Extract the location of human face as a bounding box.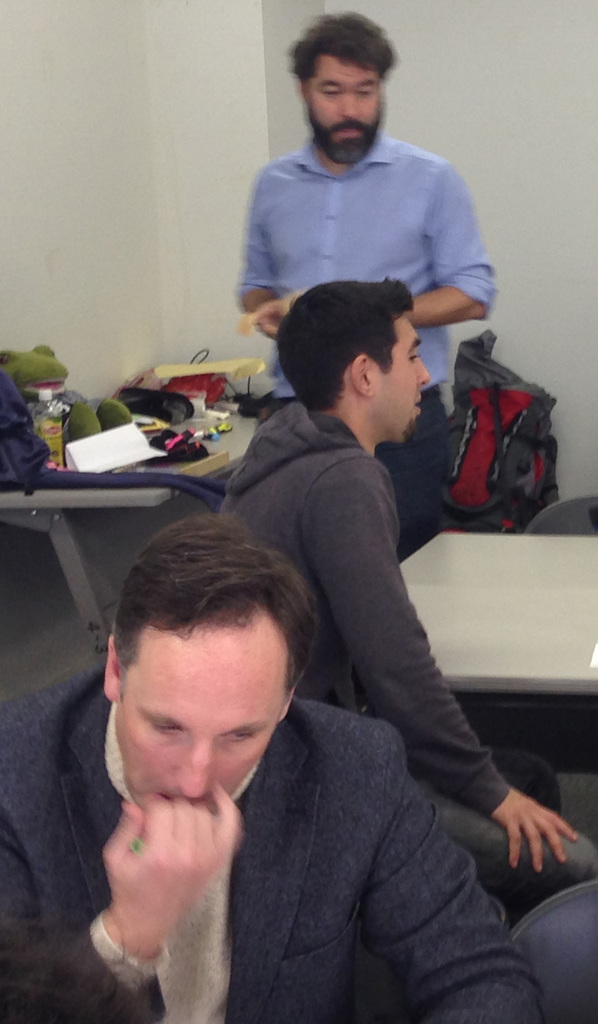
{"x1": 309, "y1": 49, "x2": 386, "y2": 161}.
